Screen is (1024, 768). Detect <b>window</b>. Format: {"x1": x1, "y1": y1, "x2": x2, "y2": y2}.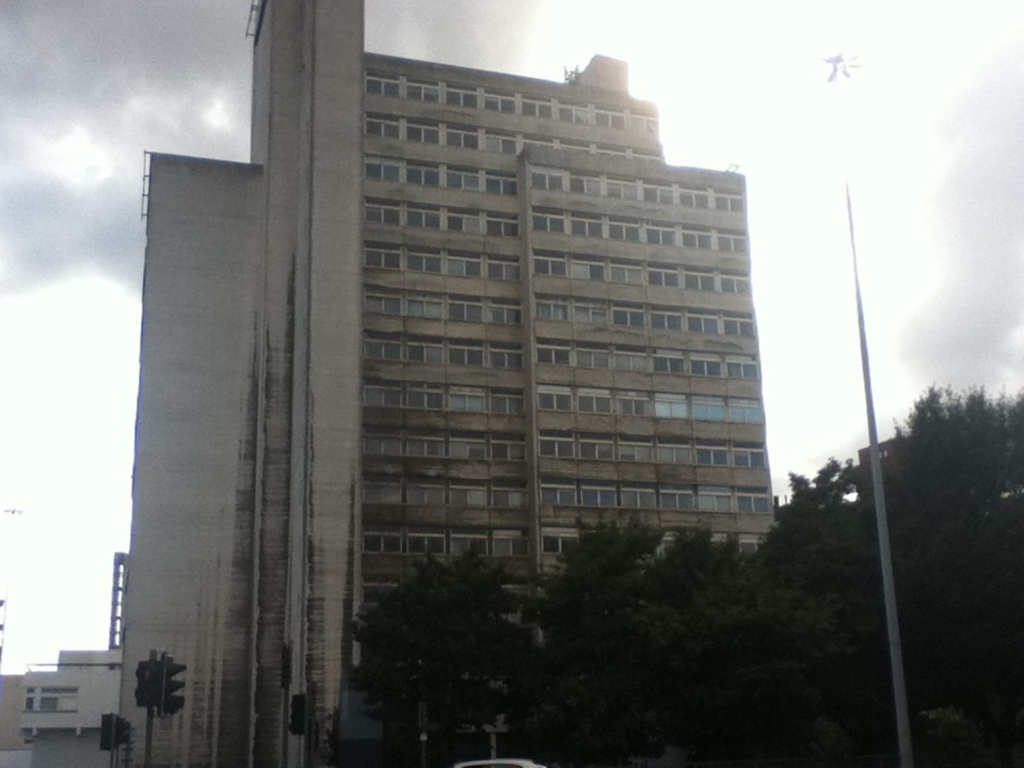
{"x1": 531, "y1": 299, "x2": 564, "y2": 320}.
